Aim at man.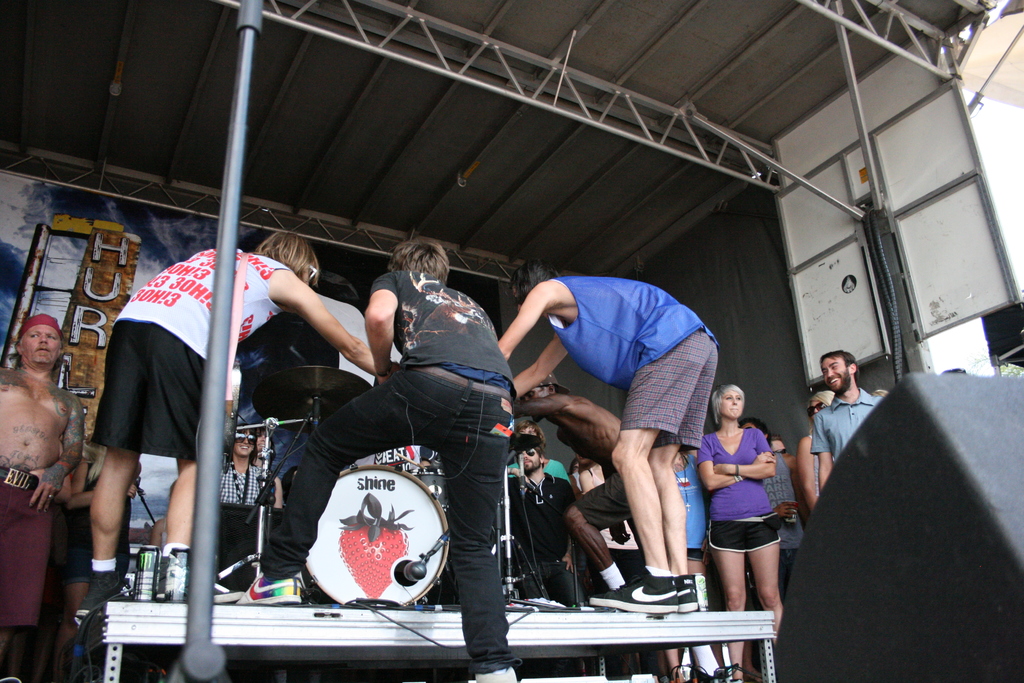
Aimed at bbox=(498, 256, 723, 612).
